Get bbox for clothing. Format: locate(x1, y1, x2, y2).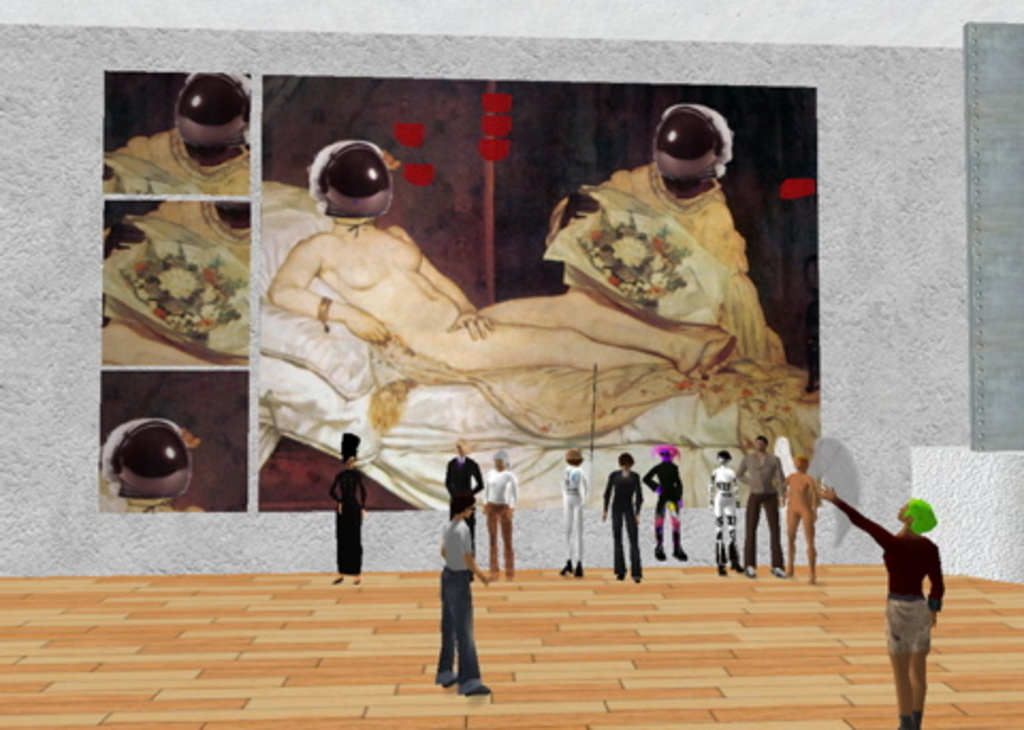
locate(561, 463, 589, 566).
